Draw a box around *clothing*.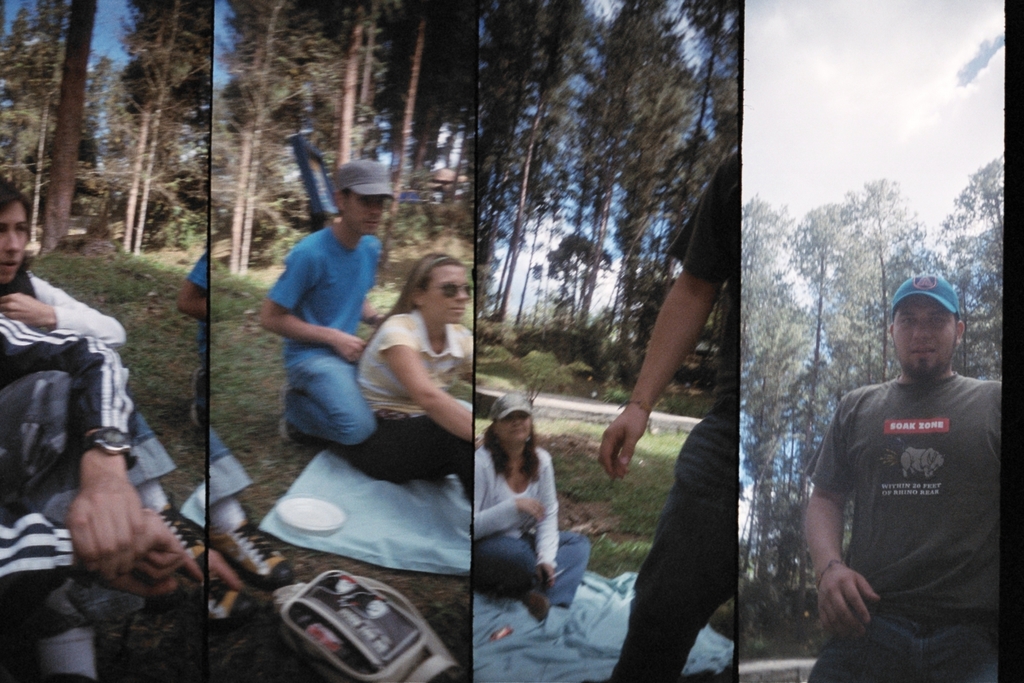
{"x1": 813, "y1": 334, "x2": 1007, "y2": 655}.
